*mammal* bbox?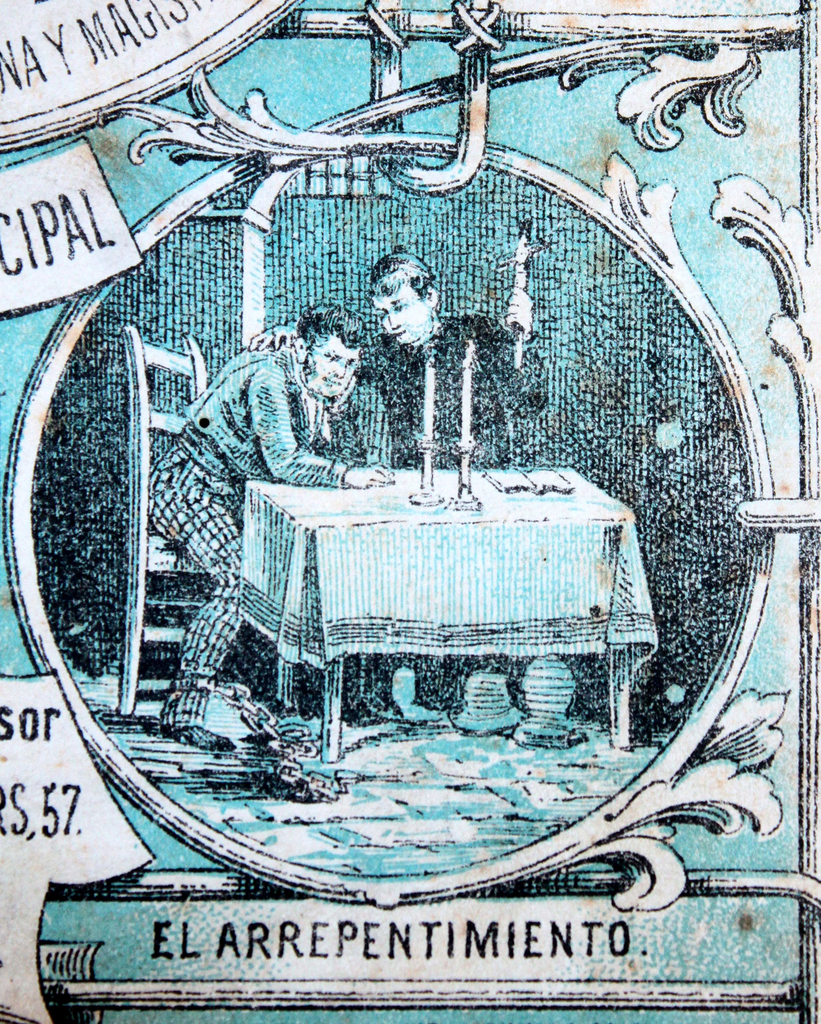
<box>146,295,387,762</box>
